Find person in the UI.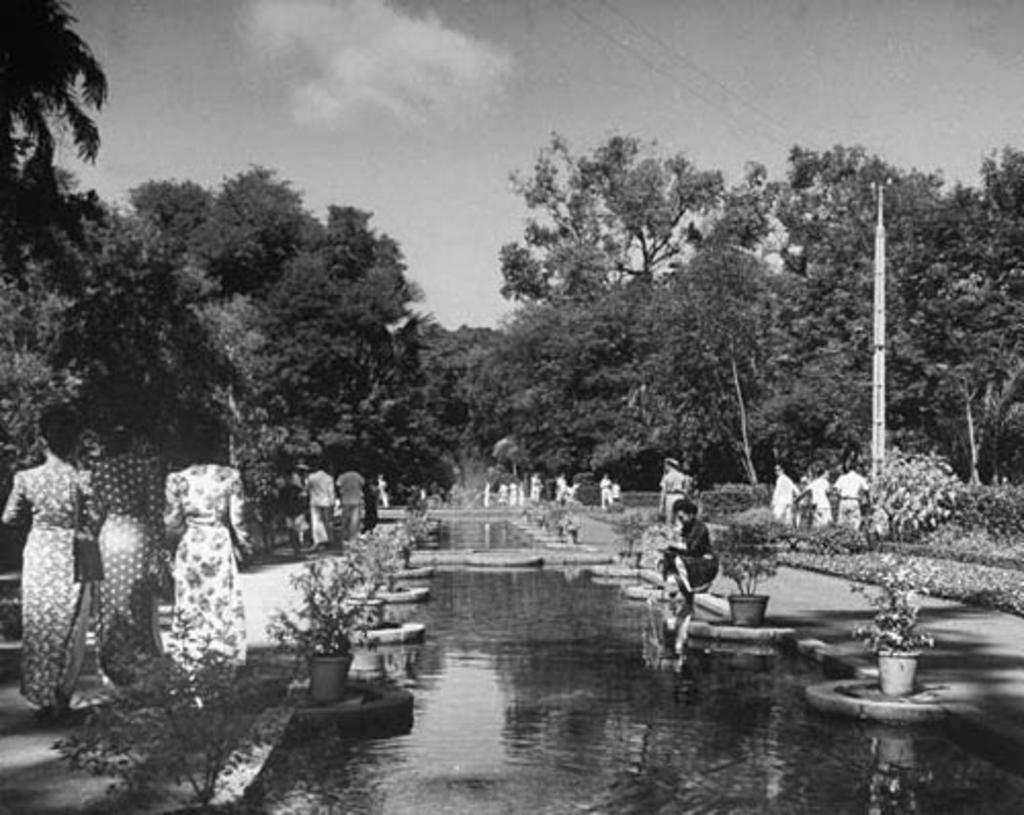
UI element at [160, 424, 258, 670].
